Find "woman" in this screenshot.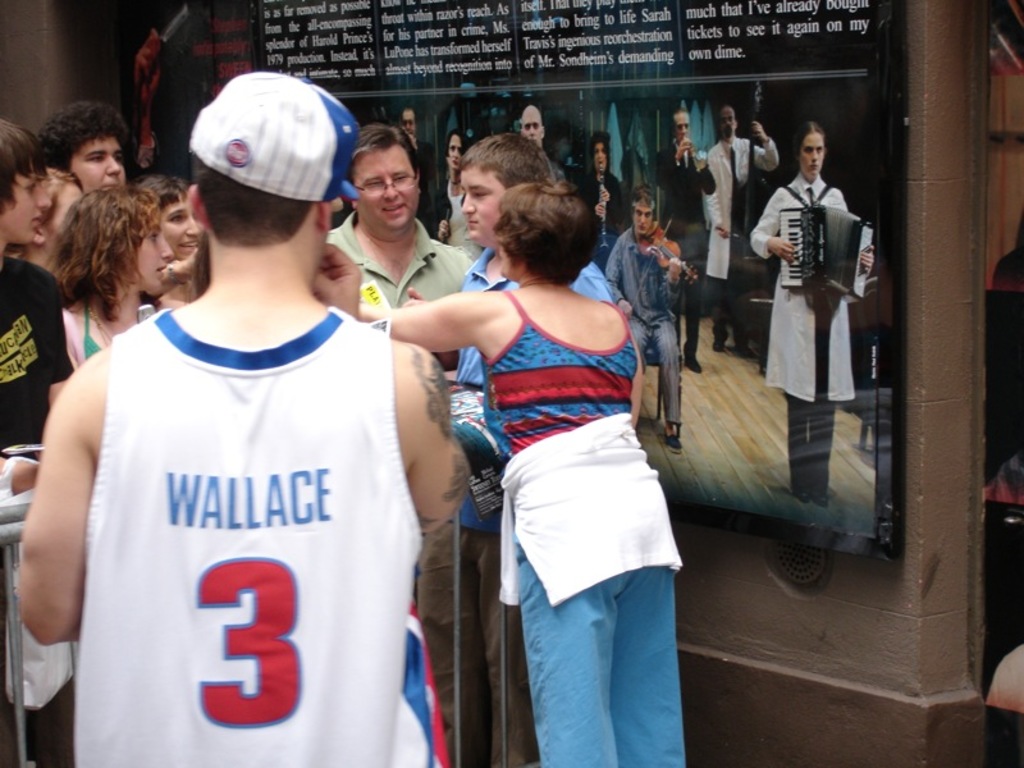
The bounding box for "woman" is (x1=54, y1=184, x2=166, y2=372).
